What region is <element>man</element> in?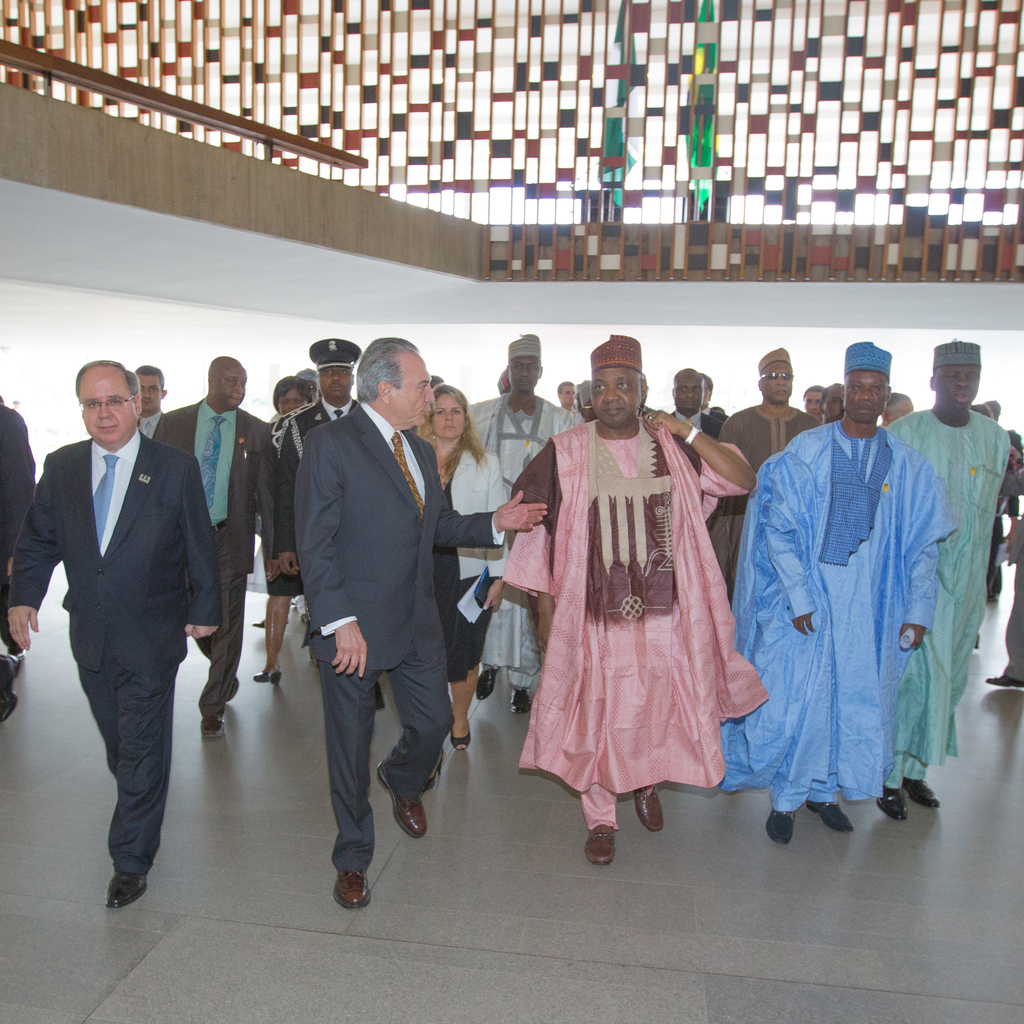
553, 371, 578, 413.
